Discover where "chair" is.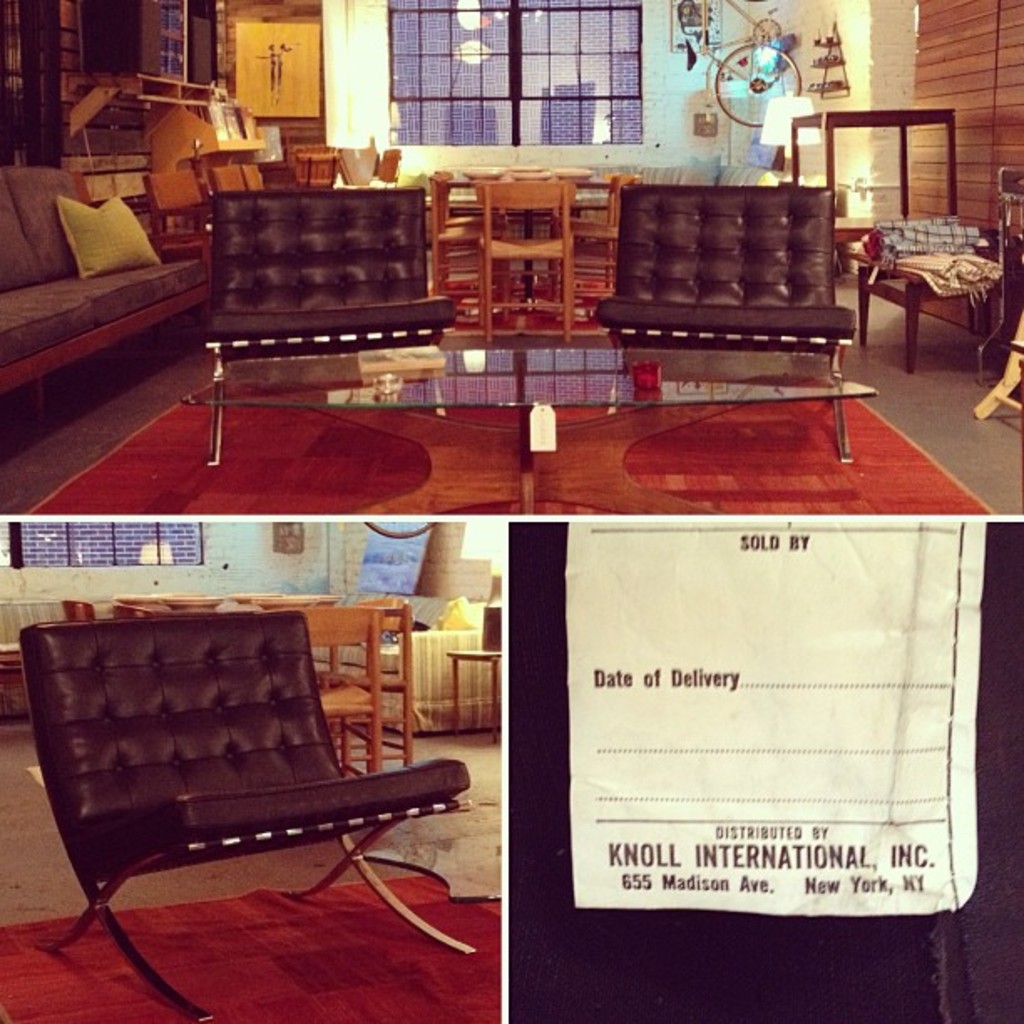
Discovered at x1=458, y1=179, x2=586, y2=346.
